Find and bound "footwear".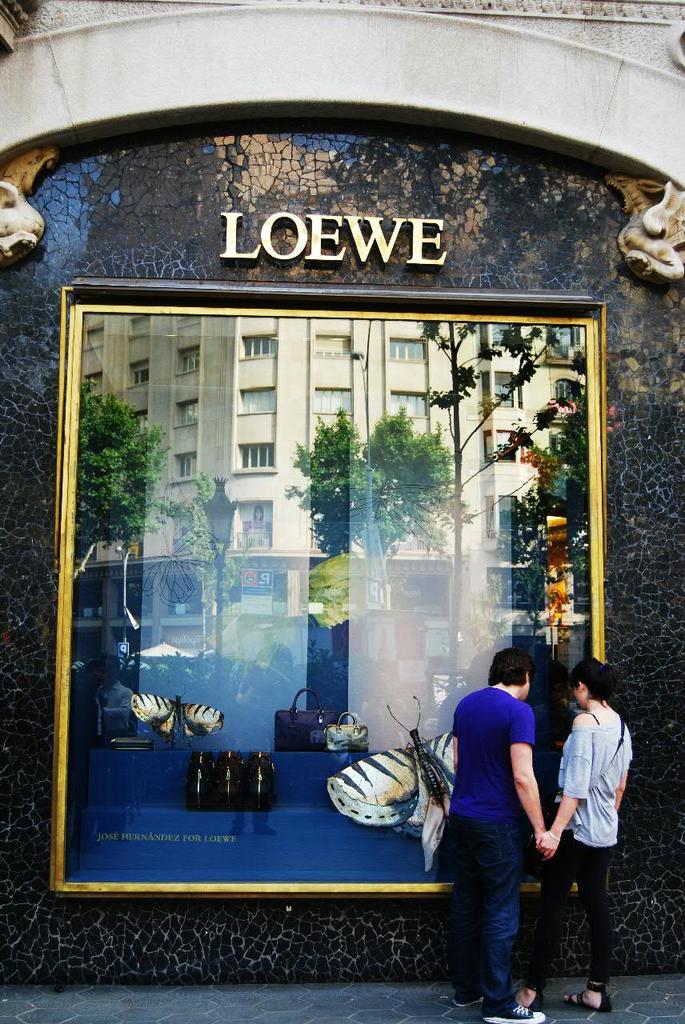
Bound: crop(478, 998, 550, 1023).
